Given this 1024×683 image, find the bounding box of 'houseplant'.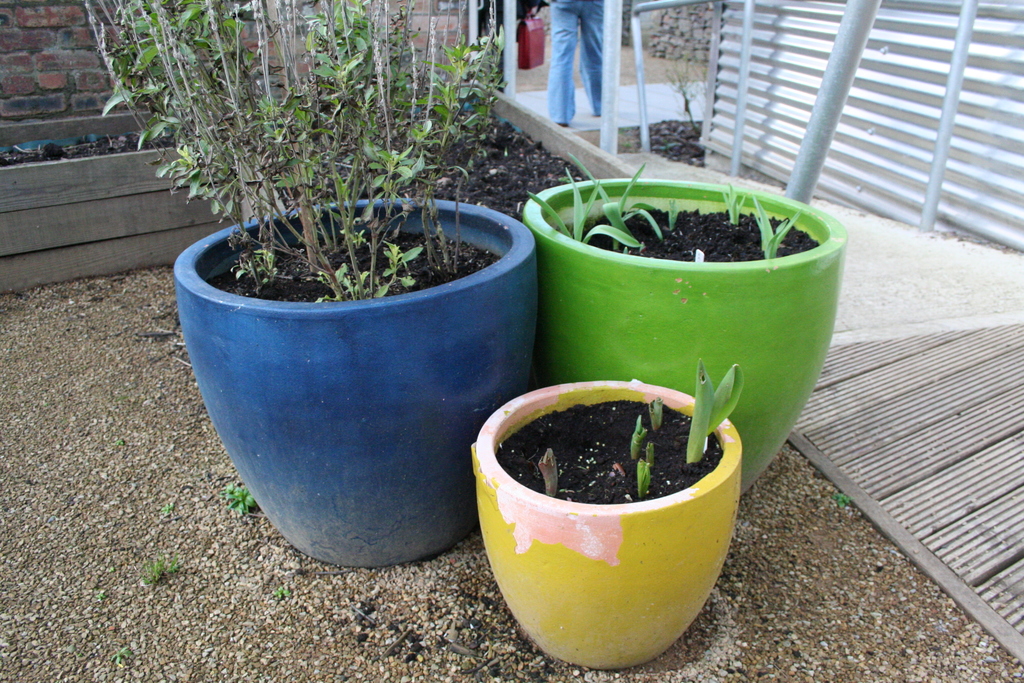
BBox(470, 363, 745, 671).
